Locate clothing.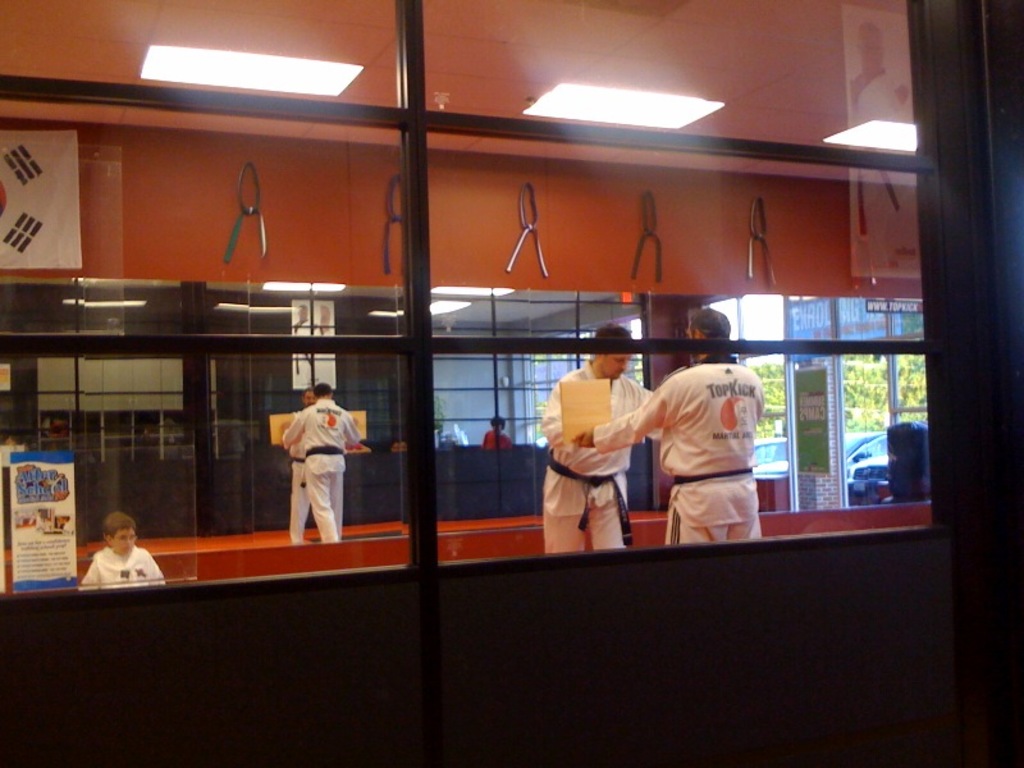
Bounding box: x1=276, y1=422, x2=312, y2=541.
